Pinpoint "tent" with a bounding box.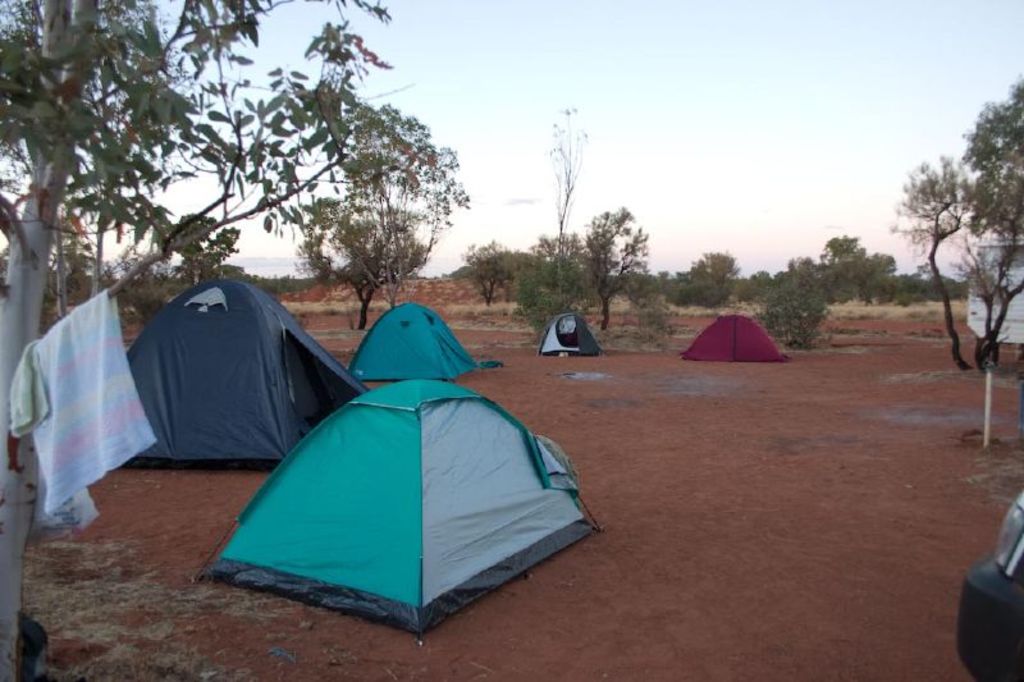
bbox(682, 308, 795, 371).
